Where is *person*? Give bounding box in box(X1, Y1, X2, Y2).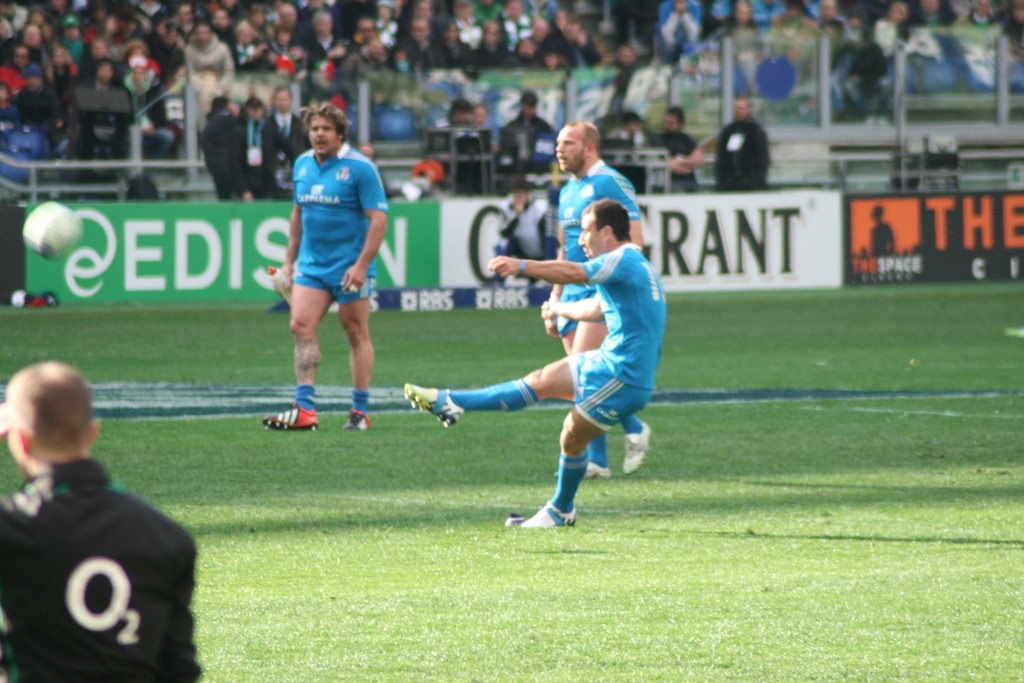
box(403, 195, 665, 527).
